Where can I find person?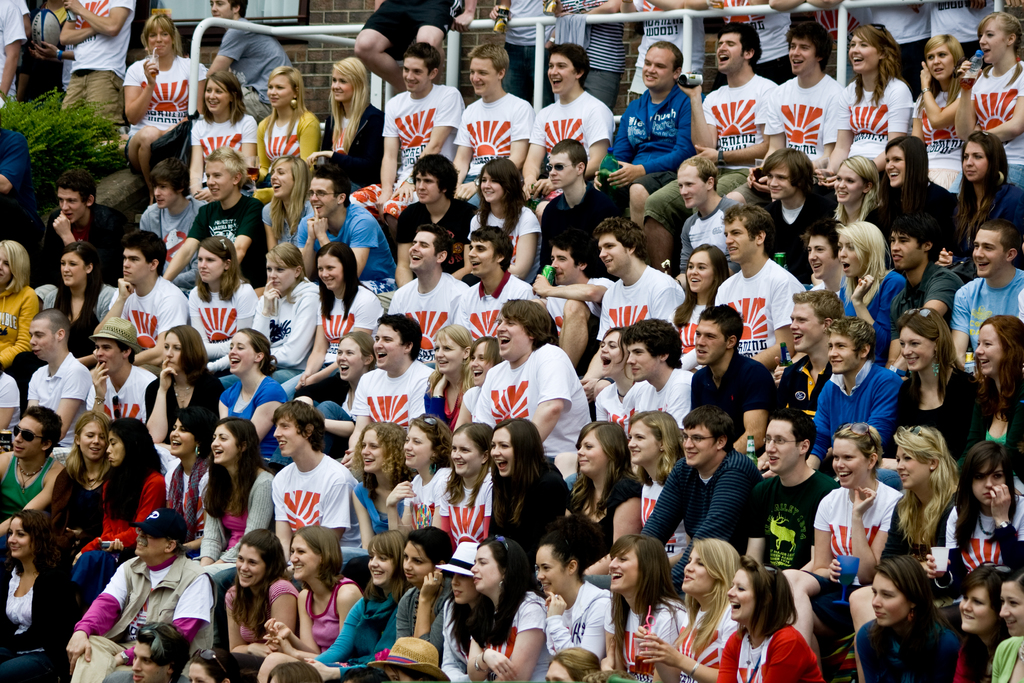
You can find it at left=852, top=419, right=965, bottom=575.
